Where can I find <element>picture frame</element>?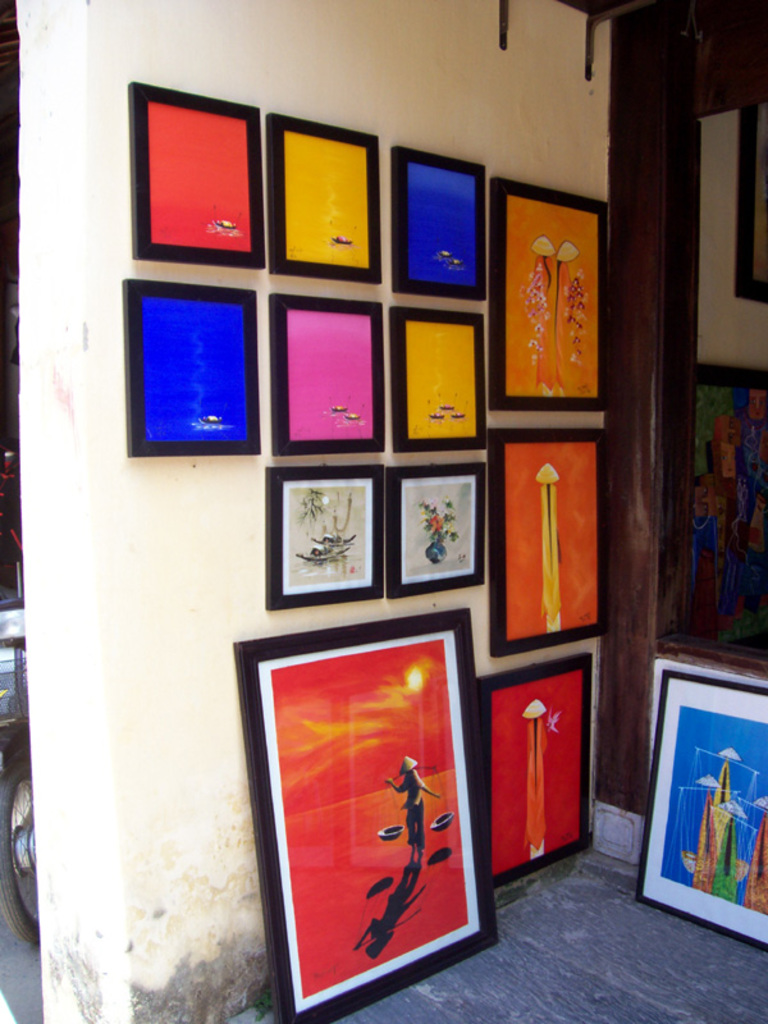
You can find it at (392,146,488,312).
